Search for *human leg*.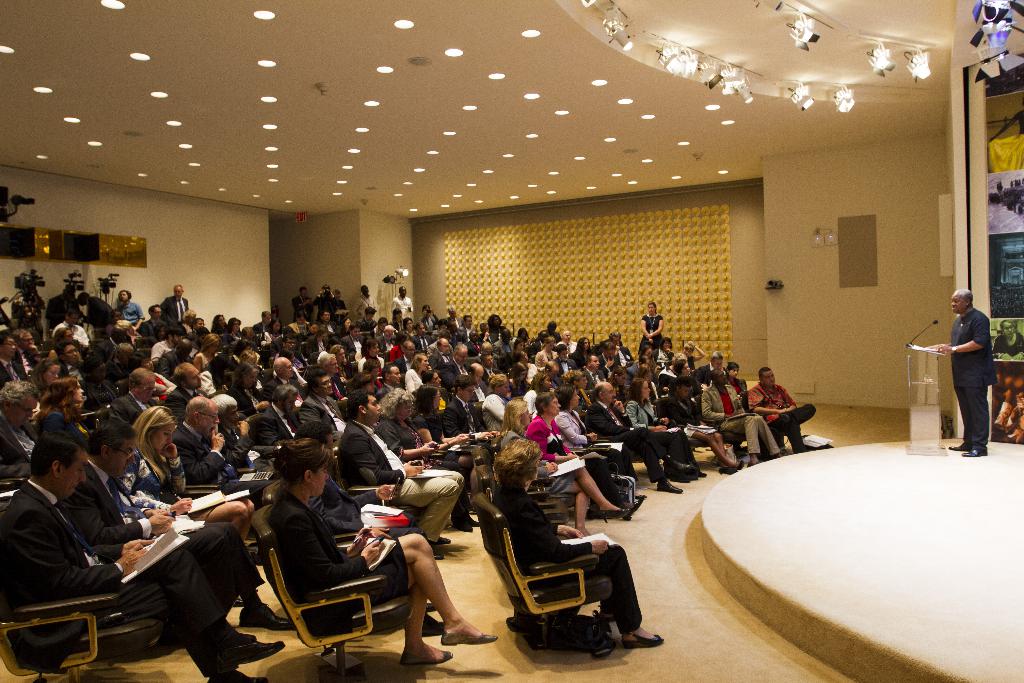
Found at (192,500,253,538).
